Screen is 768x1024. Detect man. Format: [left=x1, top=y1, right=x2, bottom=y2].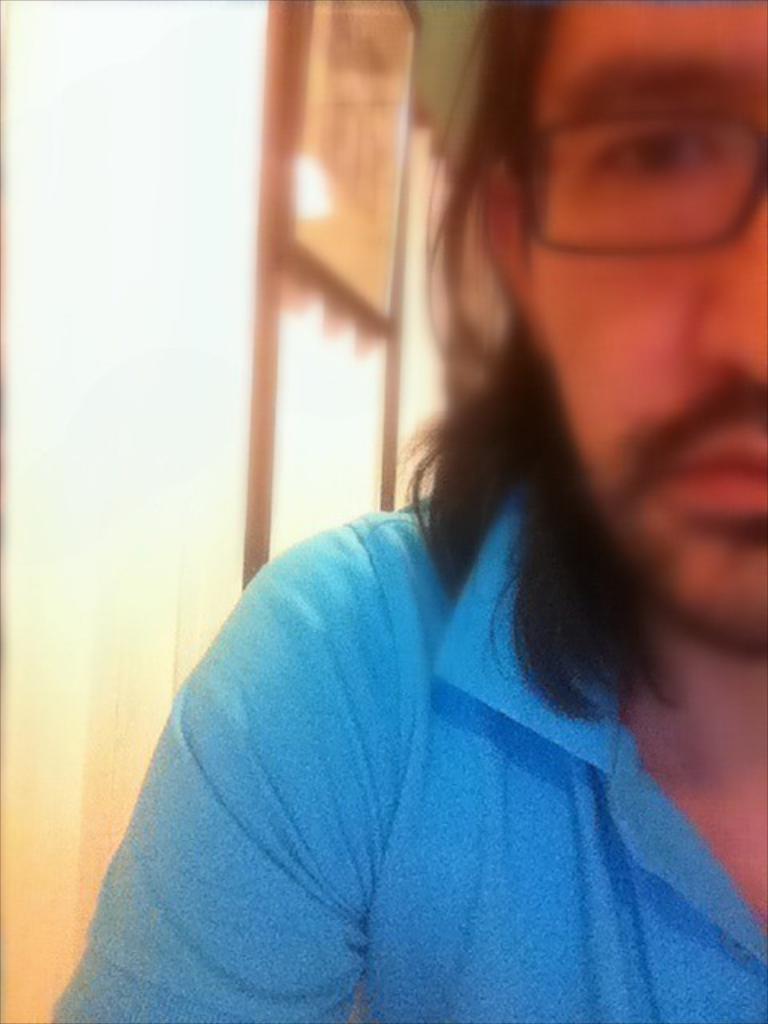
[left=48, top=0, right=766, bottom=1022].
